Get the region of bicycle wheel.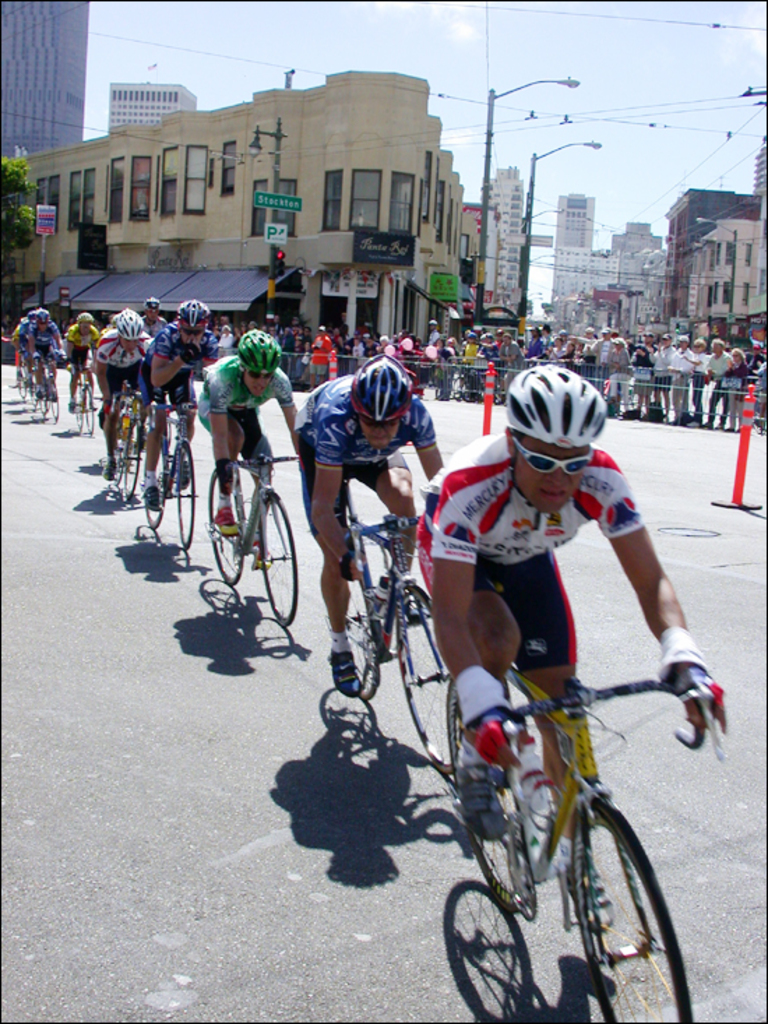
bbox=[110, 429, 123, 488].
